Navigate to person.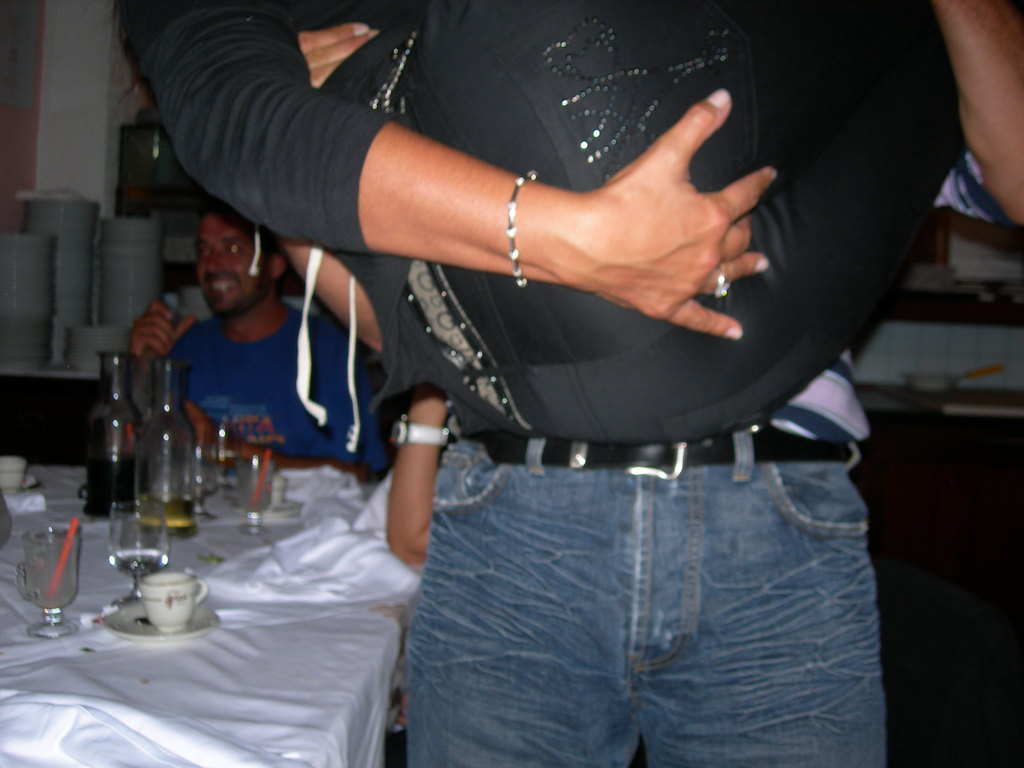
Navigation target: x1=122 y1=205 x2=387 y2=458.
